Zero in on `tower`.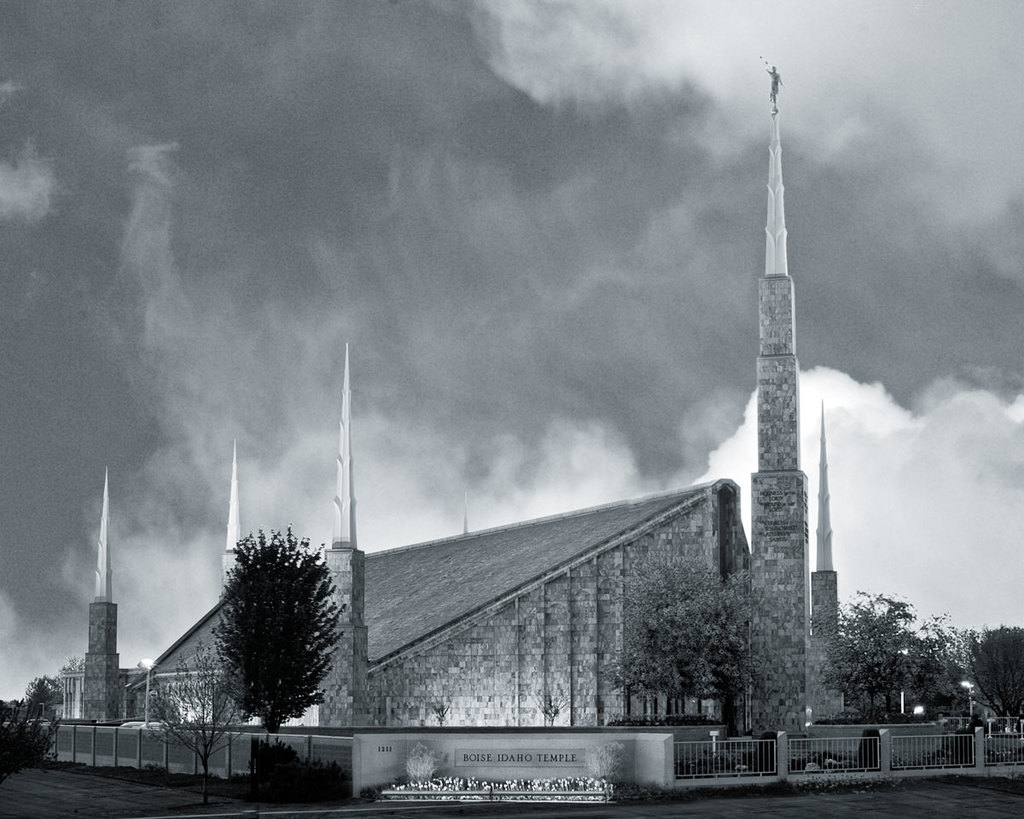
Zeroed in: Rect(314, 334, 381, 740).
